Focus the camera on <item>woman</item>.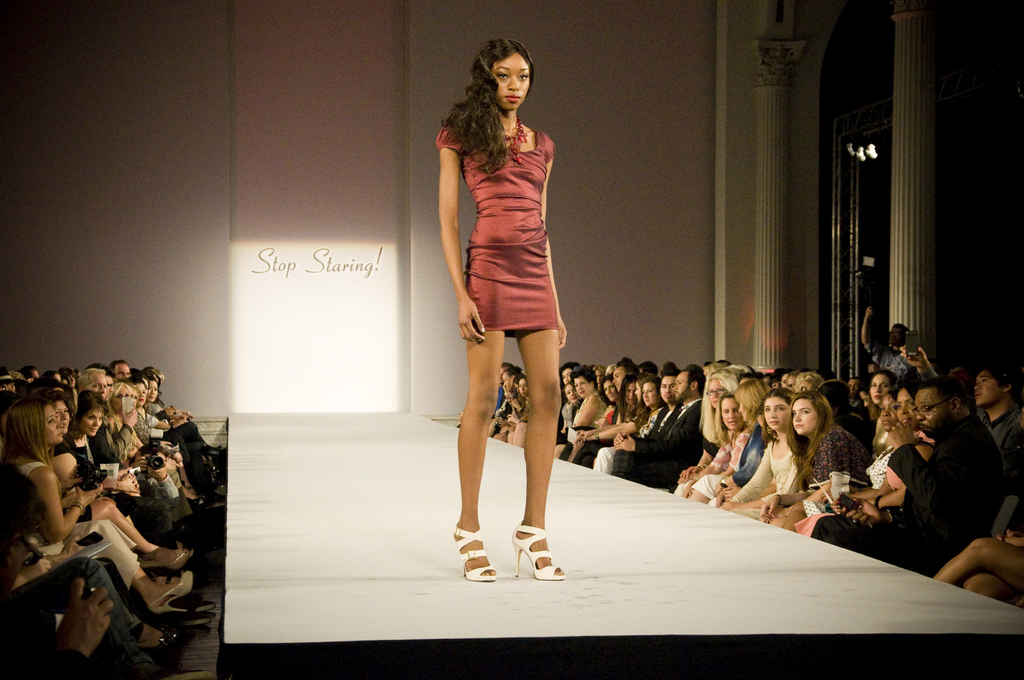
Focus region: BBox(719, 393, 795, 514).
